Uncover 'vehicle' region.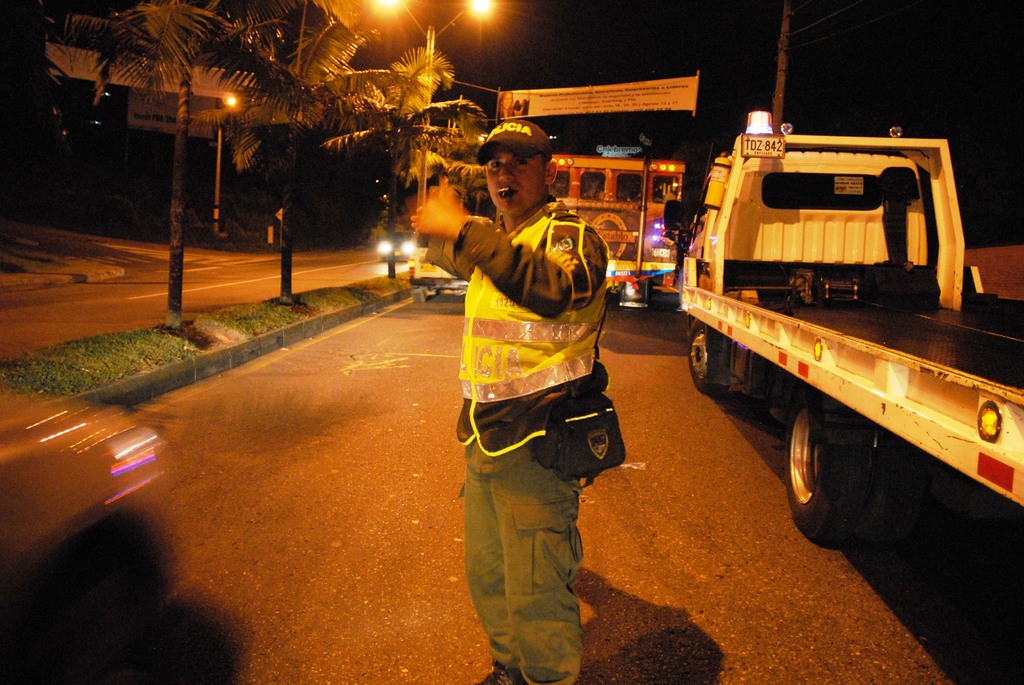
Uncovered: l=406, t=232, r=464, b=300.
